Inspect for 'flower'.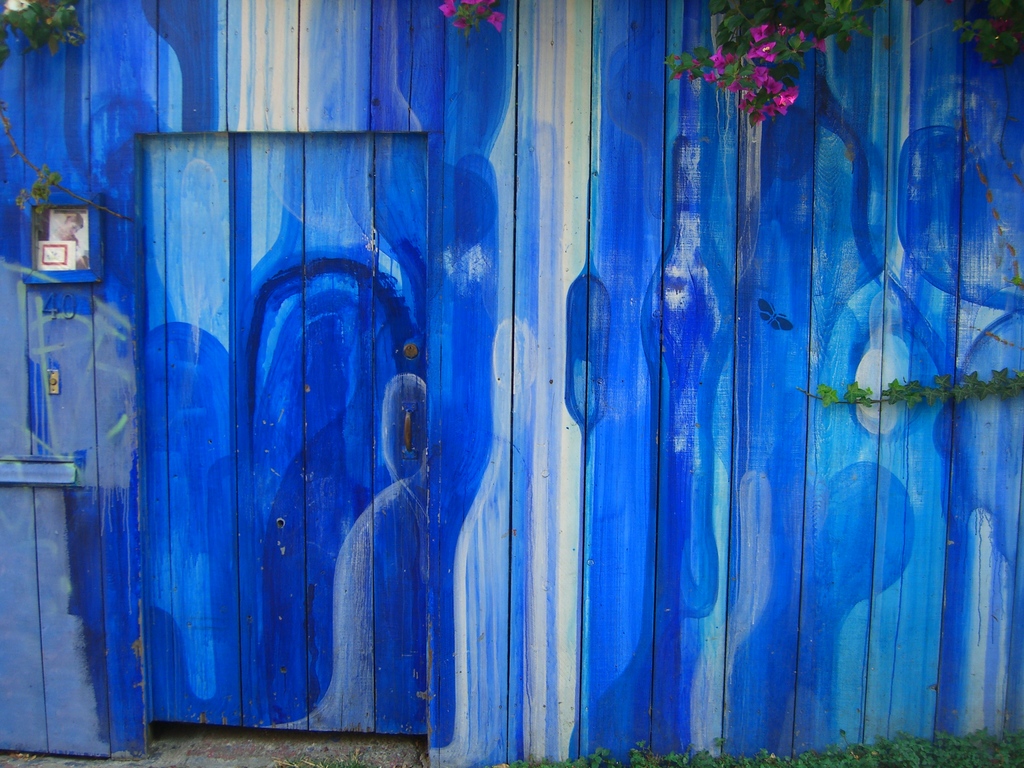
Inspection: detection(0, 0, 33, 19).
